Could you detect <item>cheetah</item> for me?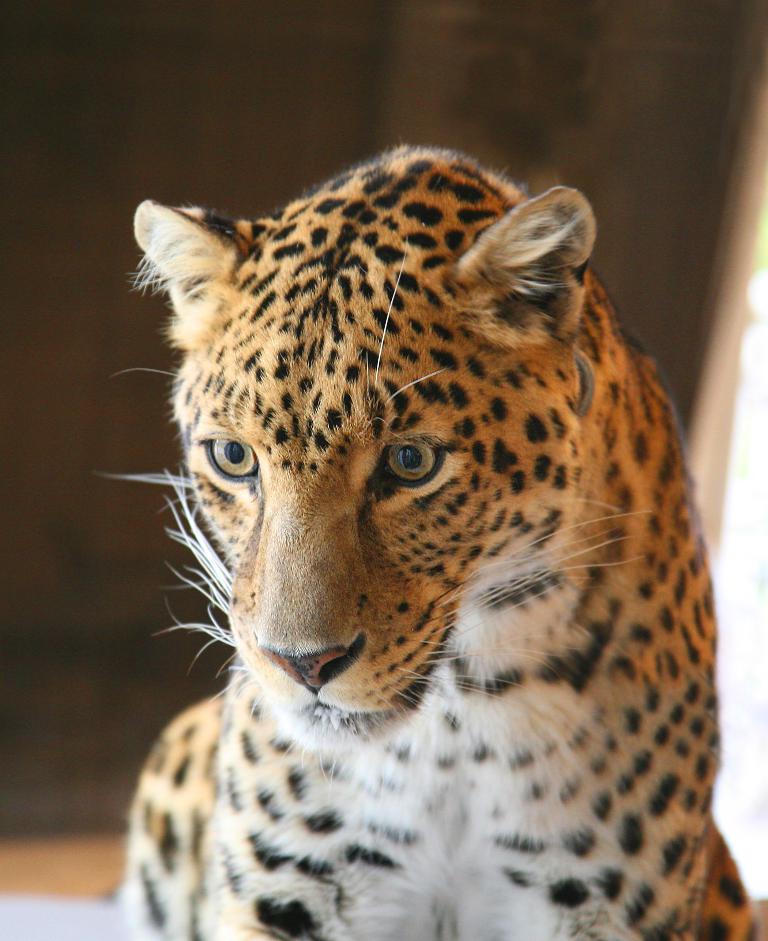
Detection result: rect(106, 141, 759, 940).
